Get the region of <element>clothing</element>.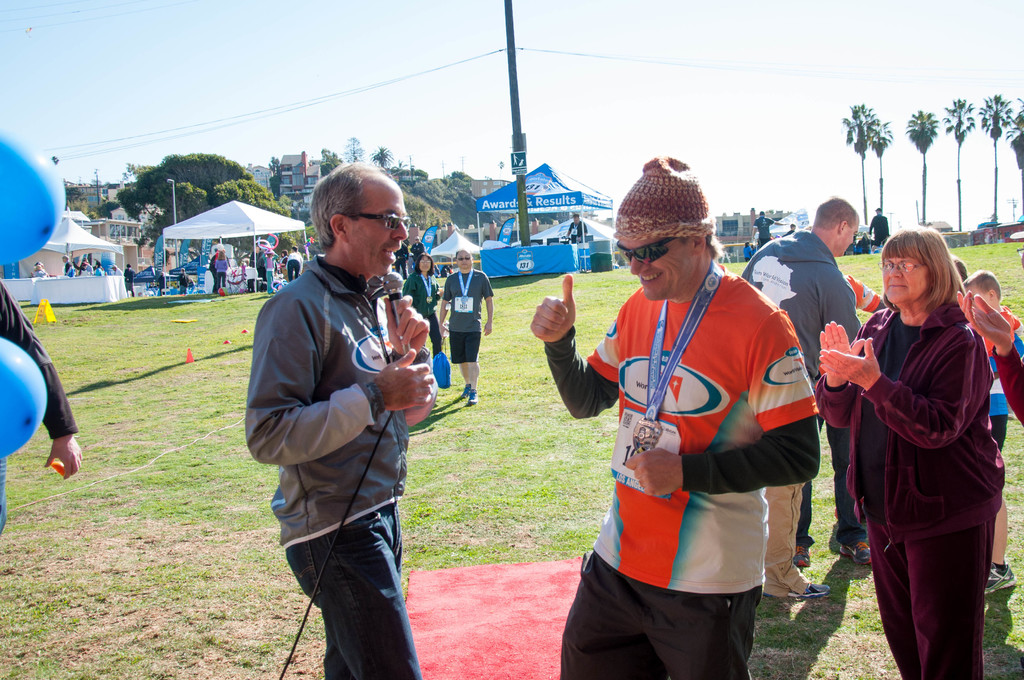
region(442, 270, 492, 363).
